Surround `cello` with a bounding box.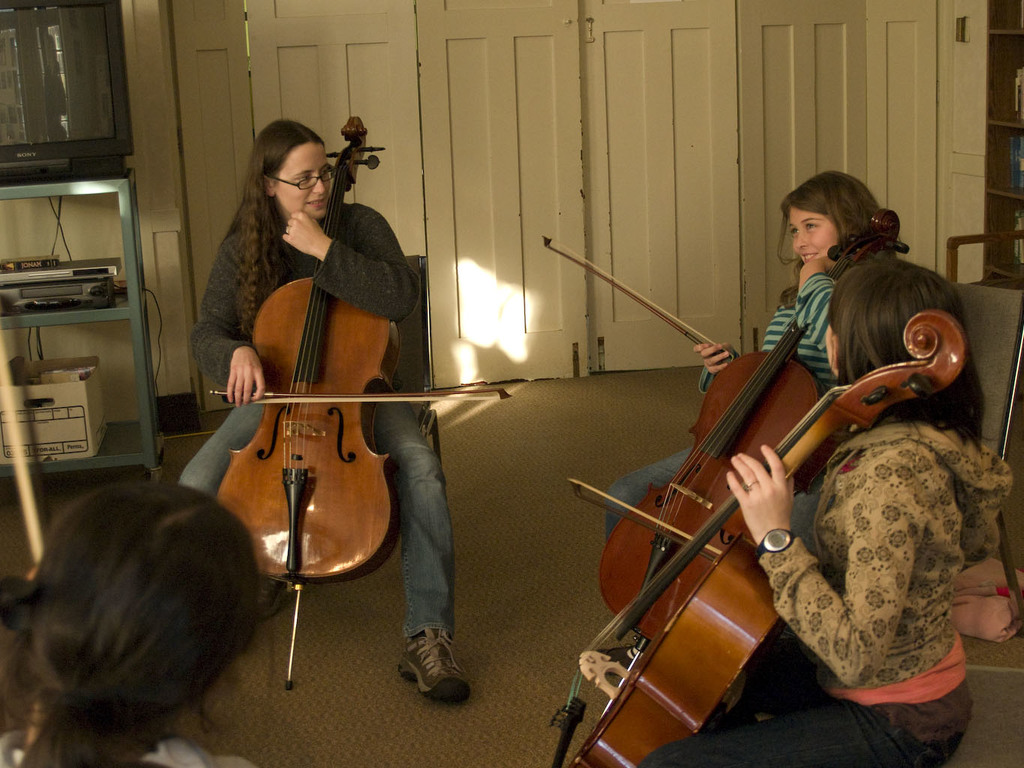
locate(209, 119, 512, 692).
